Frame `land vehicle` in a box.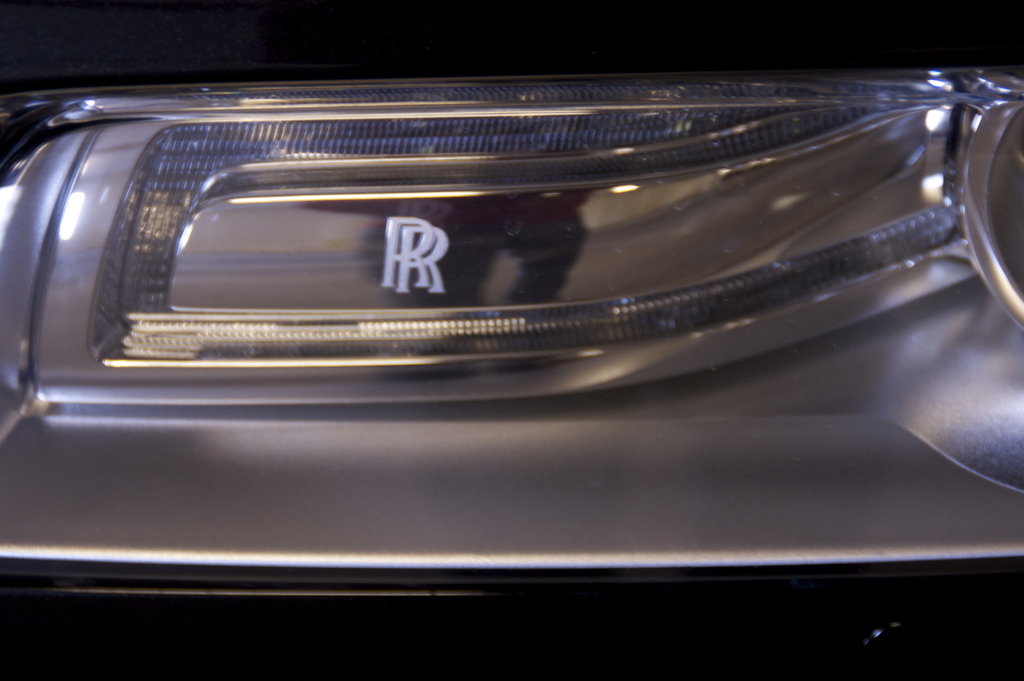
box=[0, 0, 1023, 654].
